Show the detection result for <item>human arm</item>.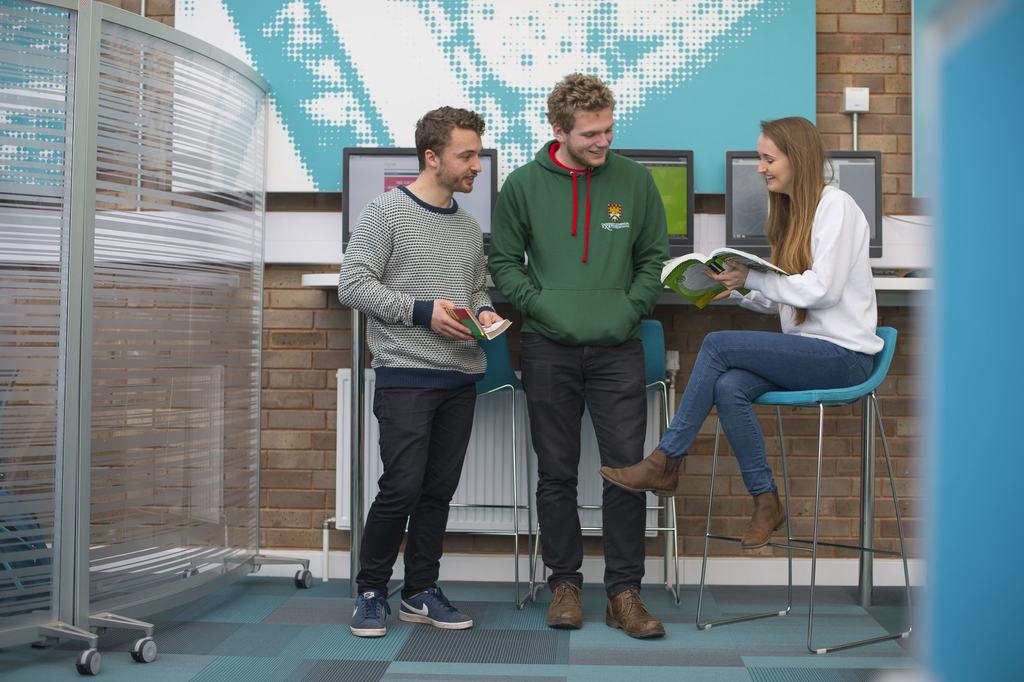
x1=488 y1=172 x2=541 y2=316.
